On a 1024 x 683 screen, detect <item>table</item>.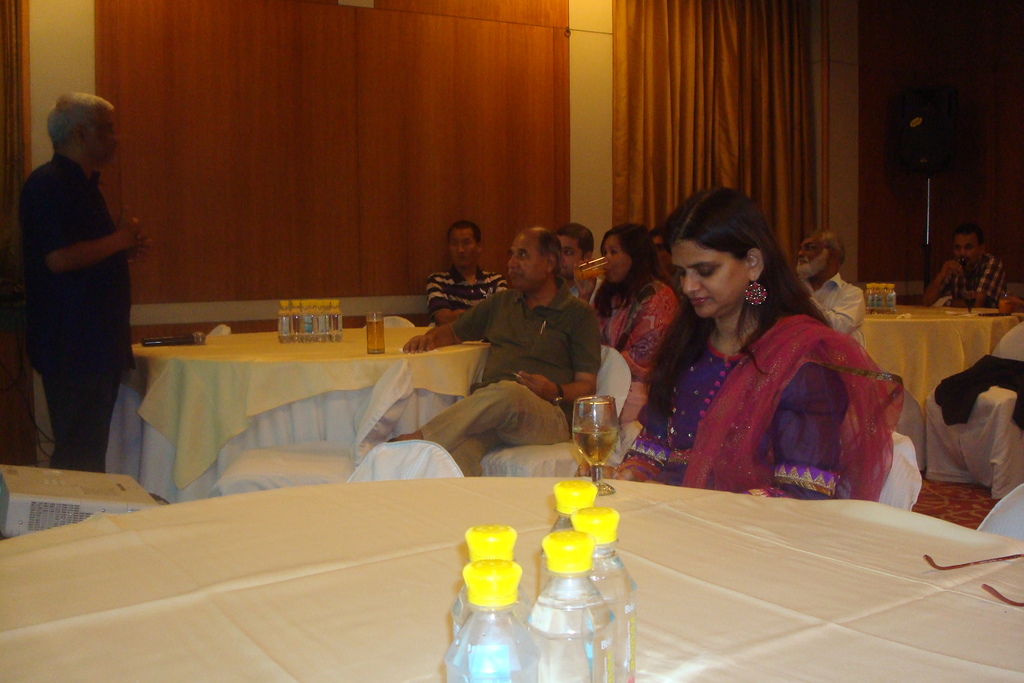
box(852, 300, 1023, 422).
